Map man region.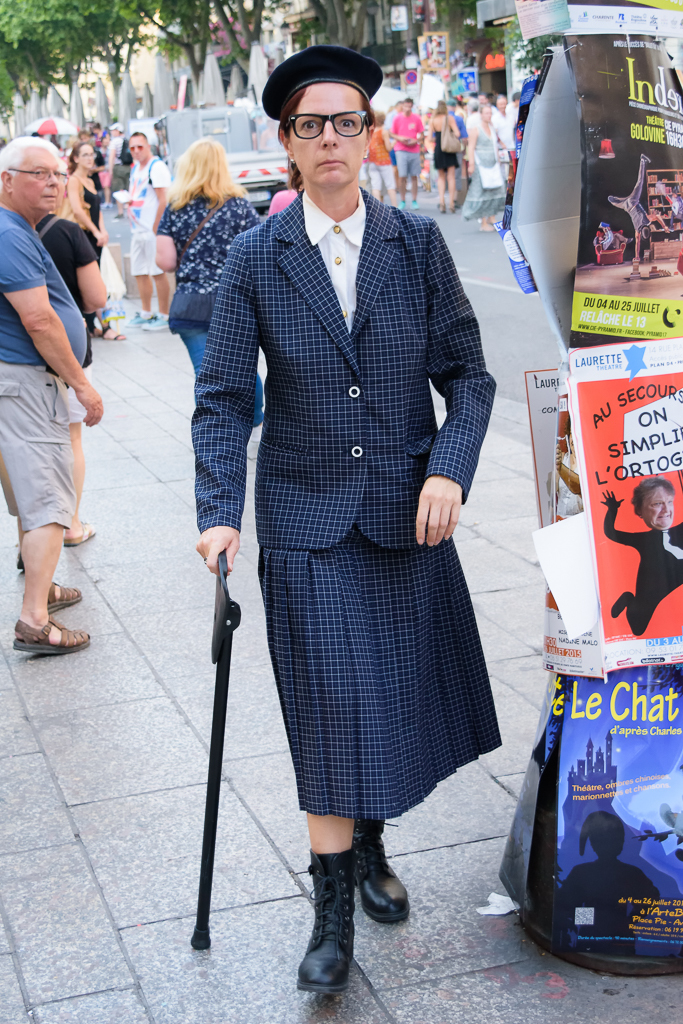
Mapped to [left=608, top=150, right=661, bottom=281].
